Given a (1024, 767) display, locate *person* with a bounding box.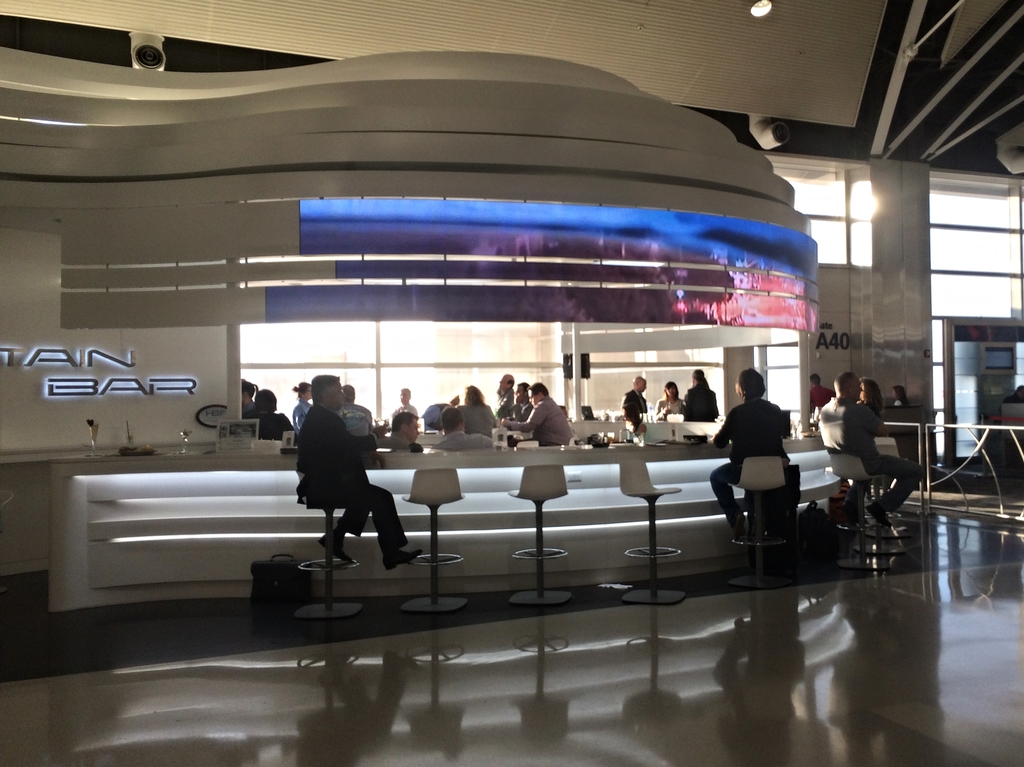
Located: (x1=293, y1=383, x2=312, y2=431).
